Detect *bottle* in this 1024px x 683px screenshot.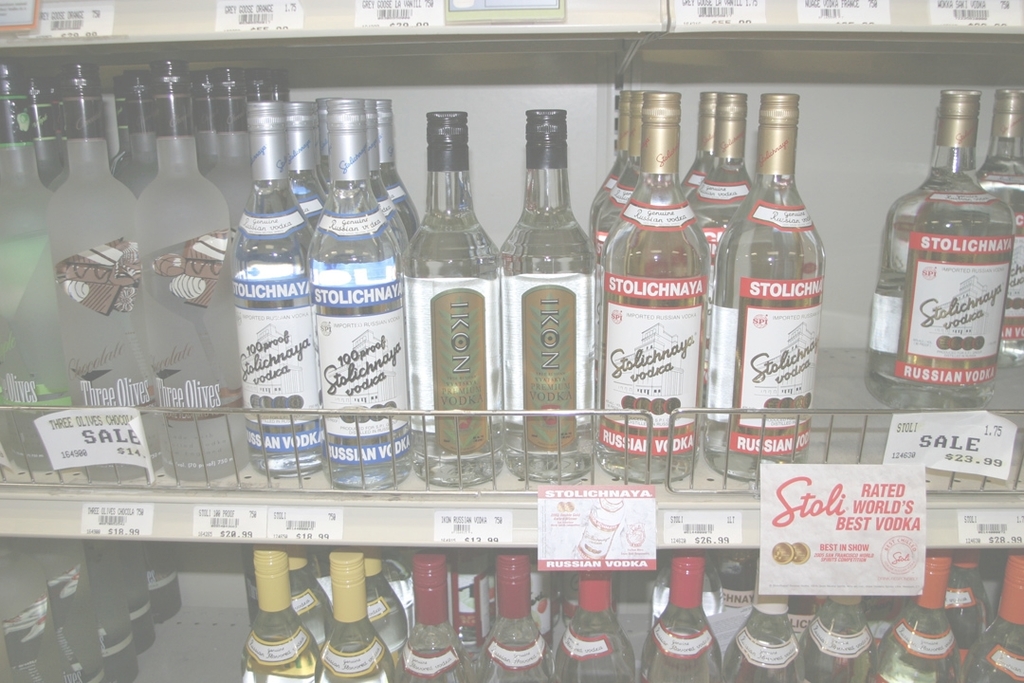
Detection: (544,547,636,682).
